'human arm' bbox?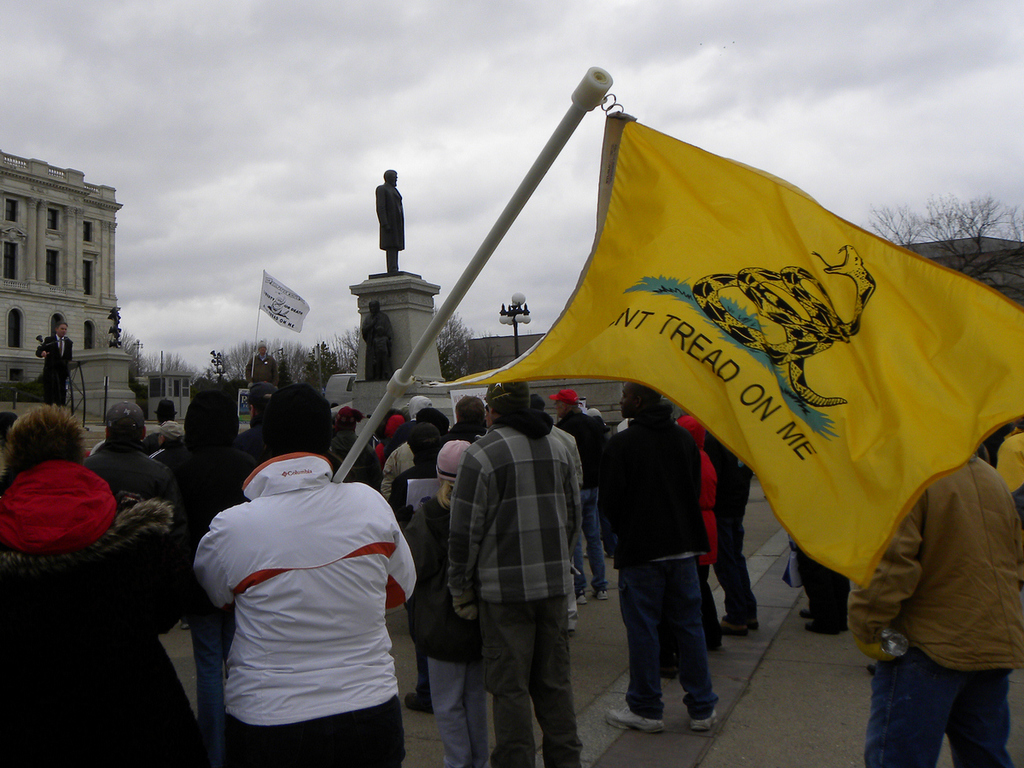
(left=386, top=511, right=421, bottom=620)
